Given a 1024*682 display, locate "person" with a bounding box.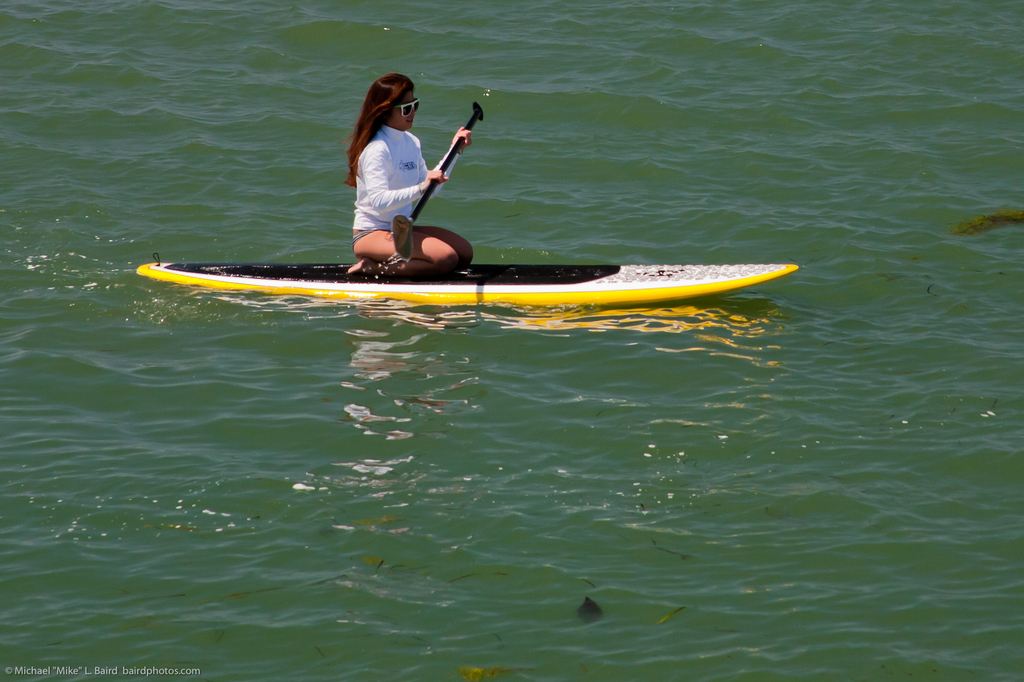
Located: locate(346, 70, 465, 264).
